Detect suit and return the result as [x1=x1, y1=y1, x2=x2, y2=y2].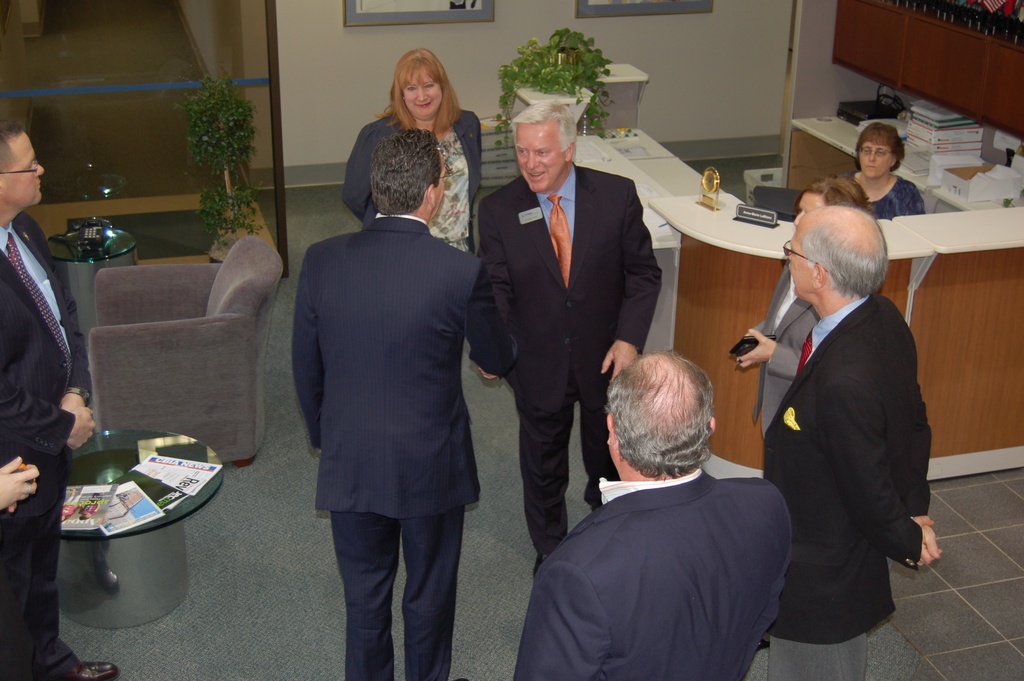
[x1=289, y1=213, x2=522, y2=680].
